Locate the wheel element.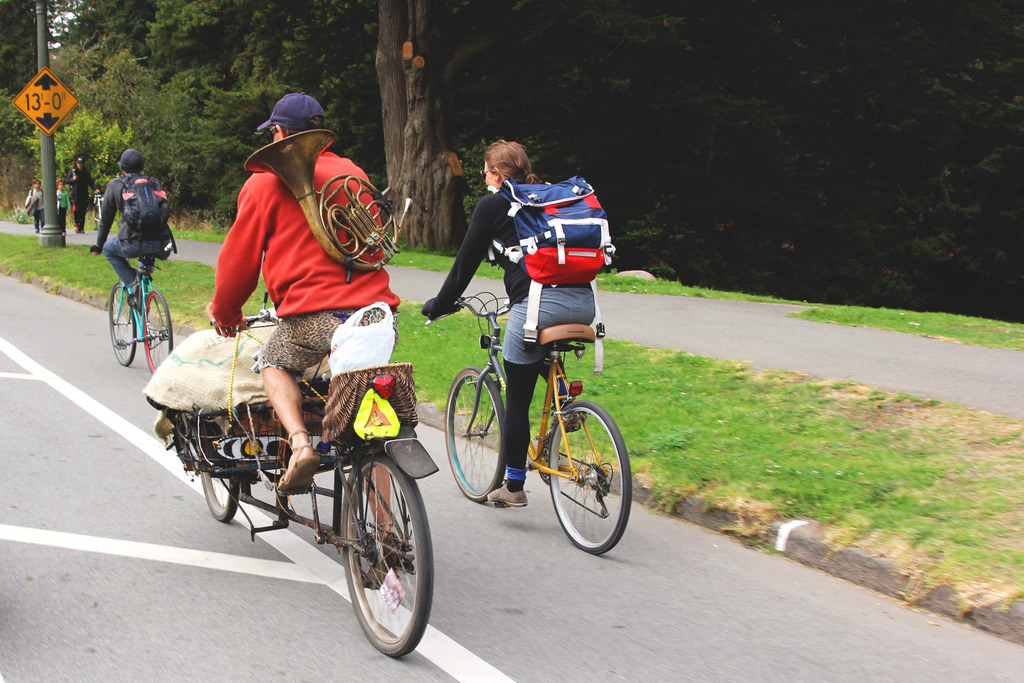
Element bbox: [left=202, top=469, right=239, bottom=524].
